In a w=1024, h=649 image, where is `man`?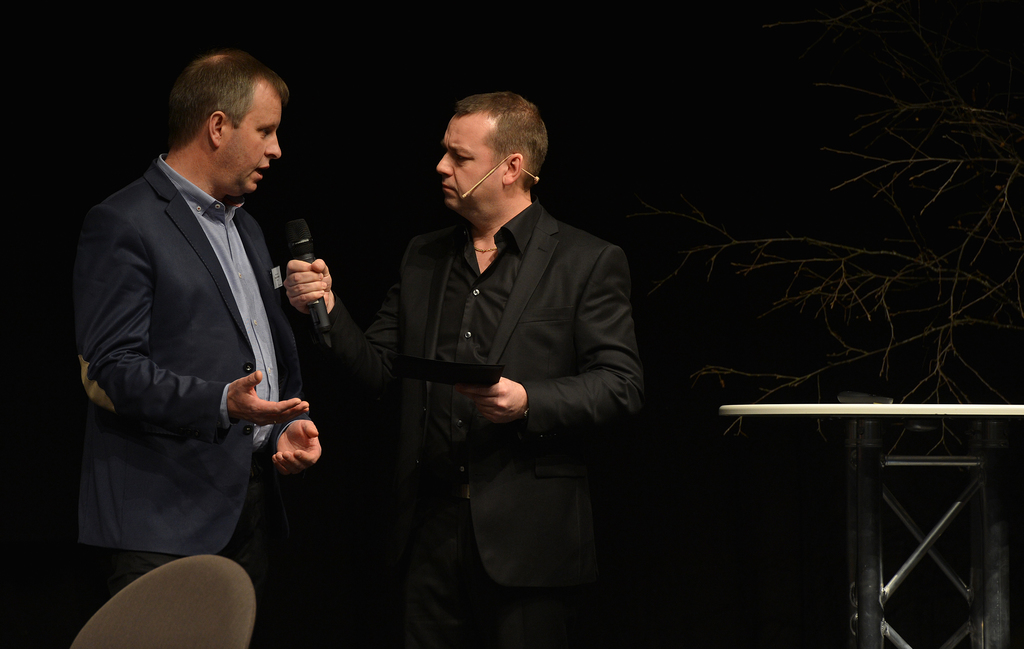
box(75, 26, 327, 623).
